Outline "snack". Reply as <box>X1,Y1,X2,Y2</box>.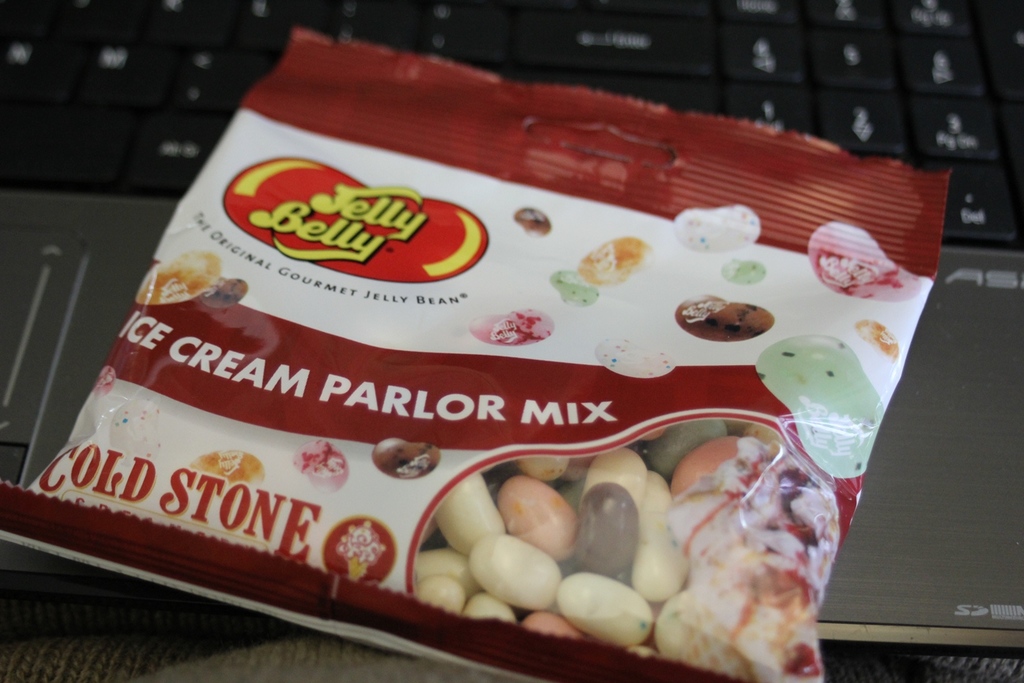
<box>669,203,761,251</box>.
